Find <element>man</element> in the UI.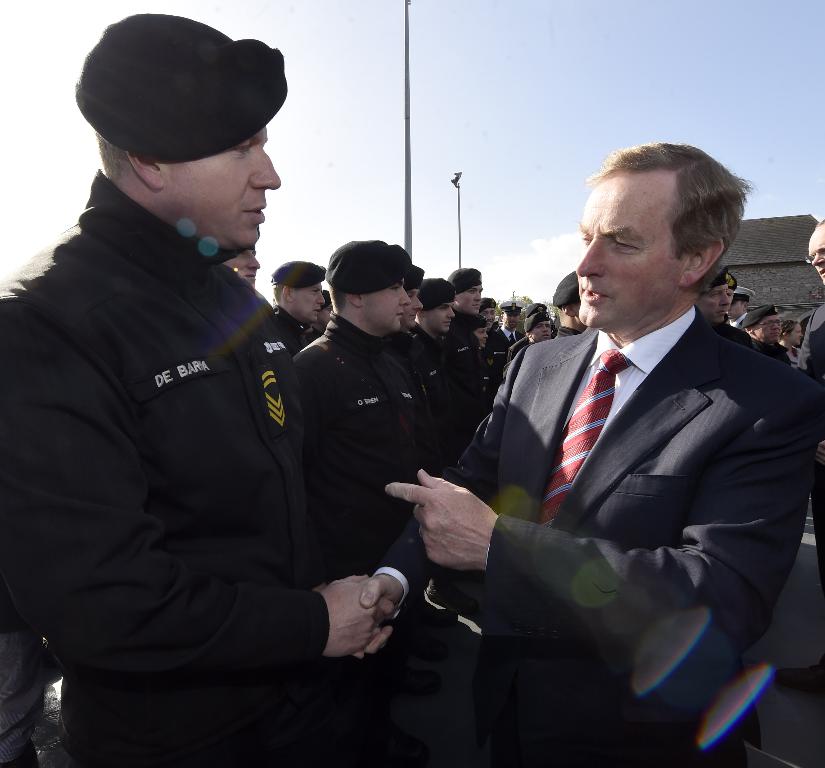
UI element at 264 241 310 358.
